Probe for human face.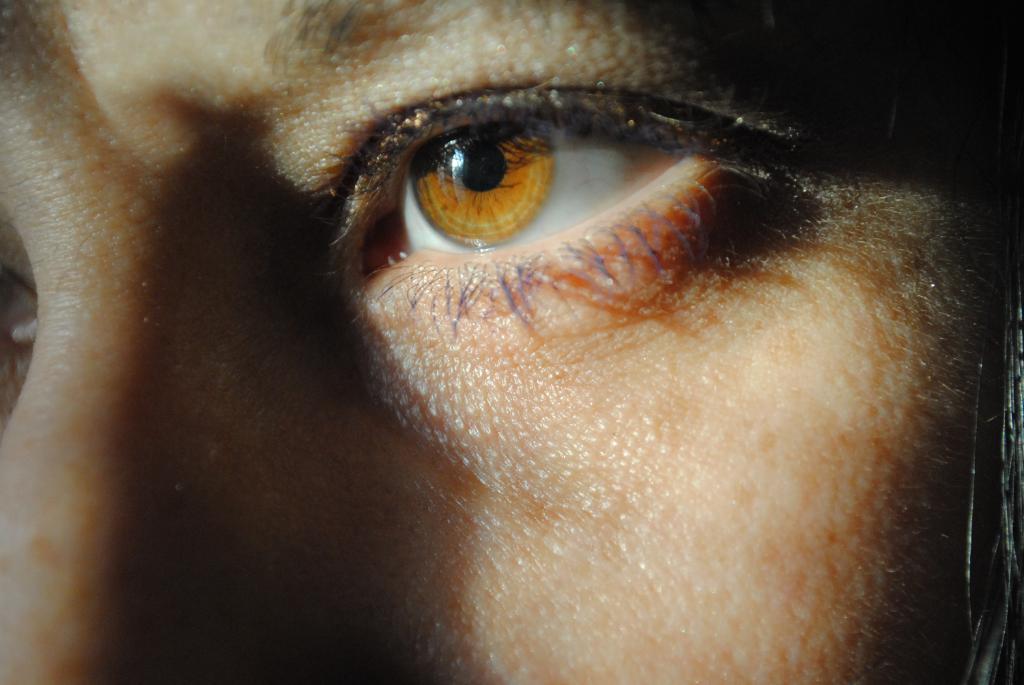
Probe result: rect(0, 0, 1023, 684).
